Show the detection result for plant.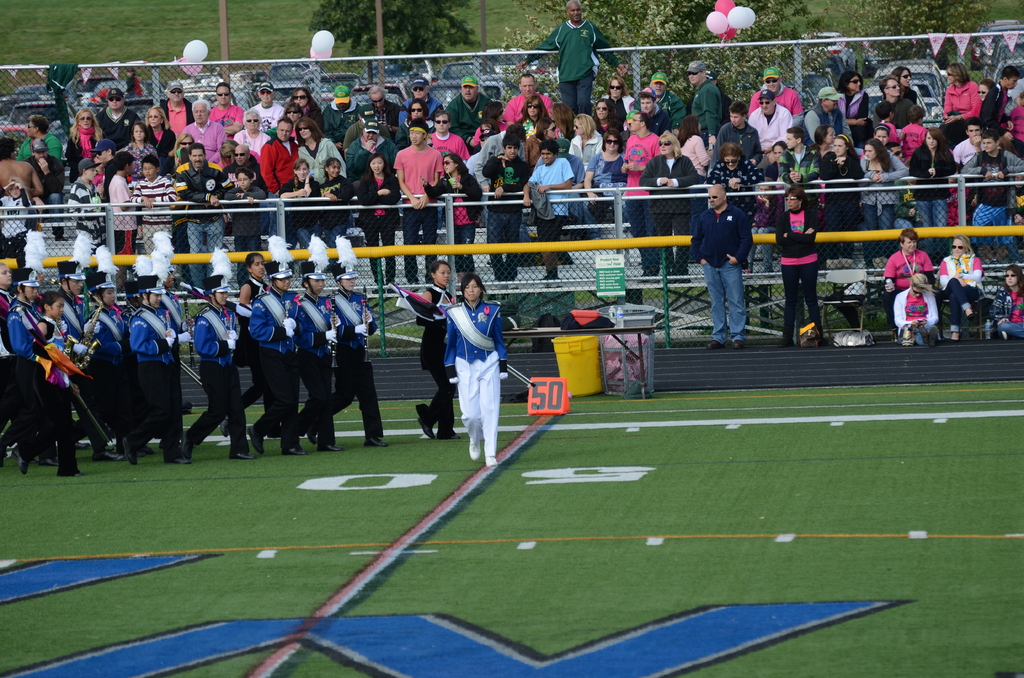
bbox(938, 307, 991, 330).
